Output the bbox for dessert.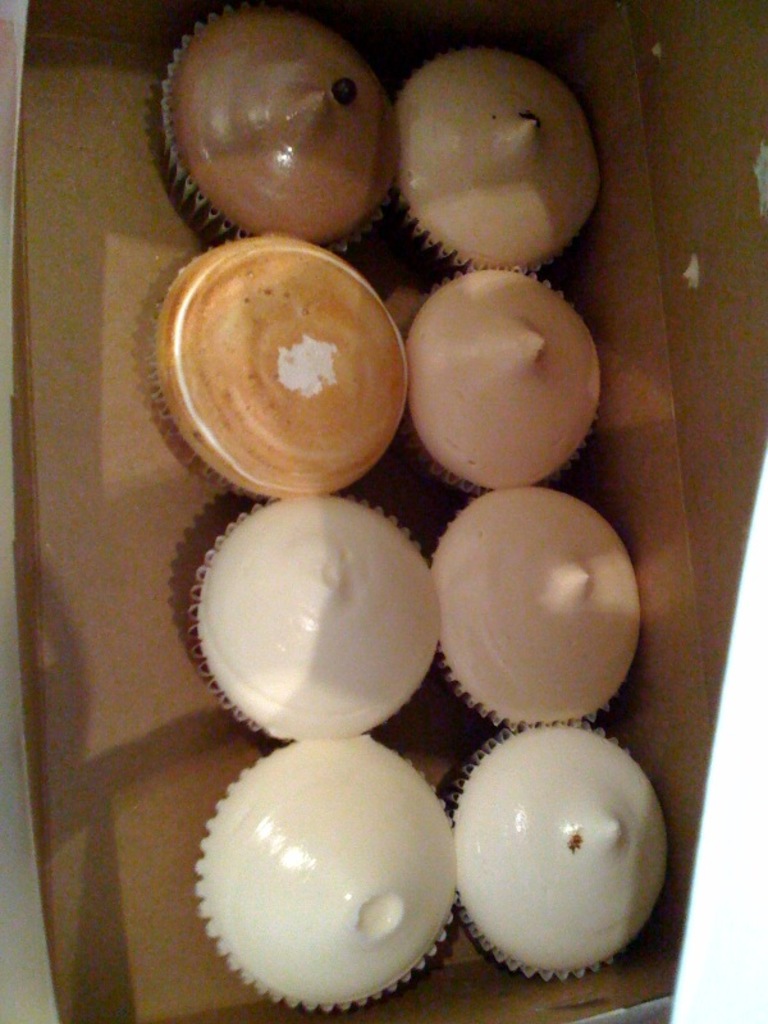
{"left": 157, "top": 233, "right": 416, "bottom": 488}.
